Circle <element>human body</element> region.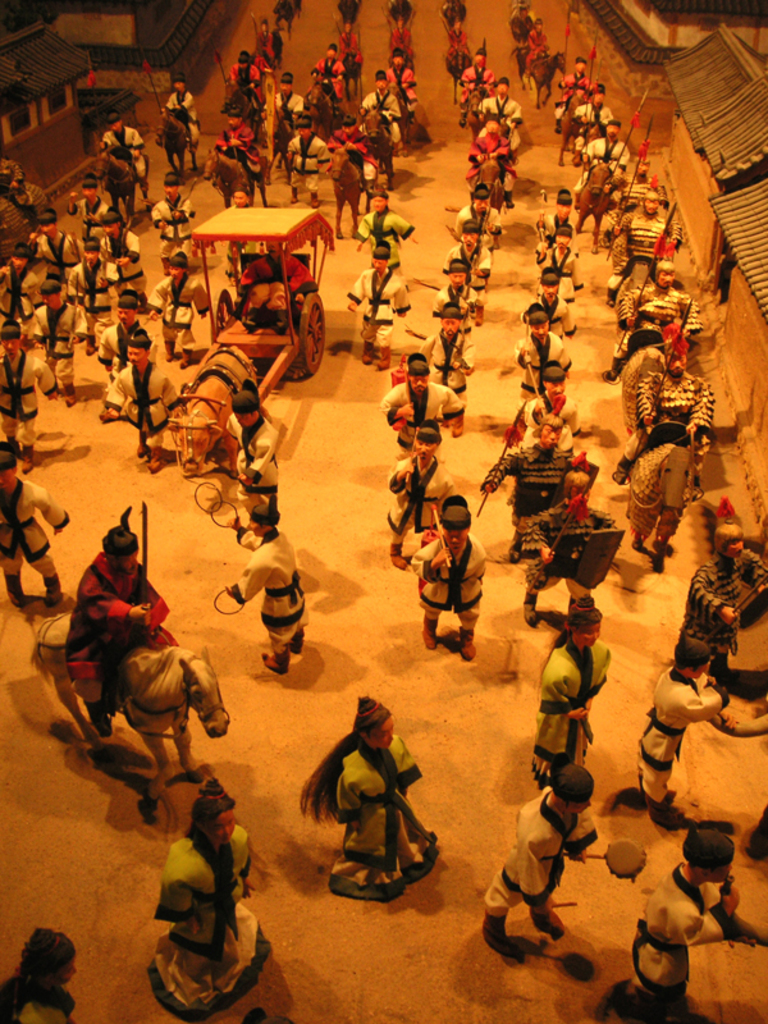
Region: 97:125:147:200.
